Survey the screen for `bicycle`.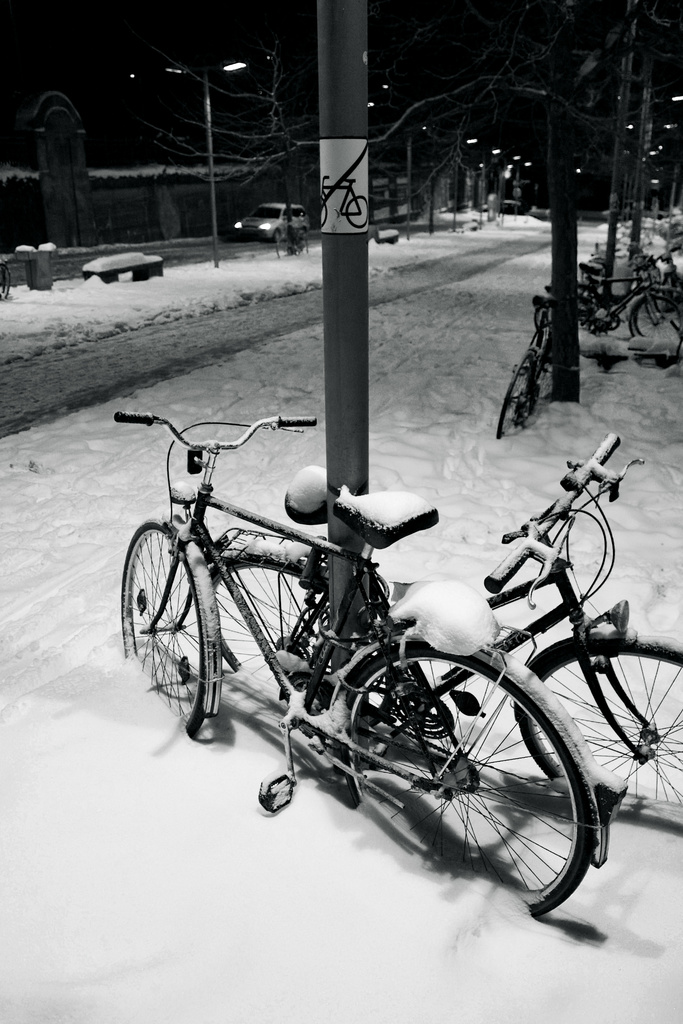
Survey found: rect(119, 408, 627, 915).
